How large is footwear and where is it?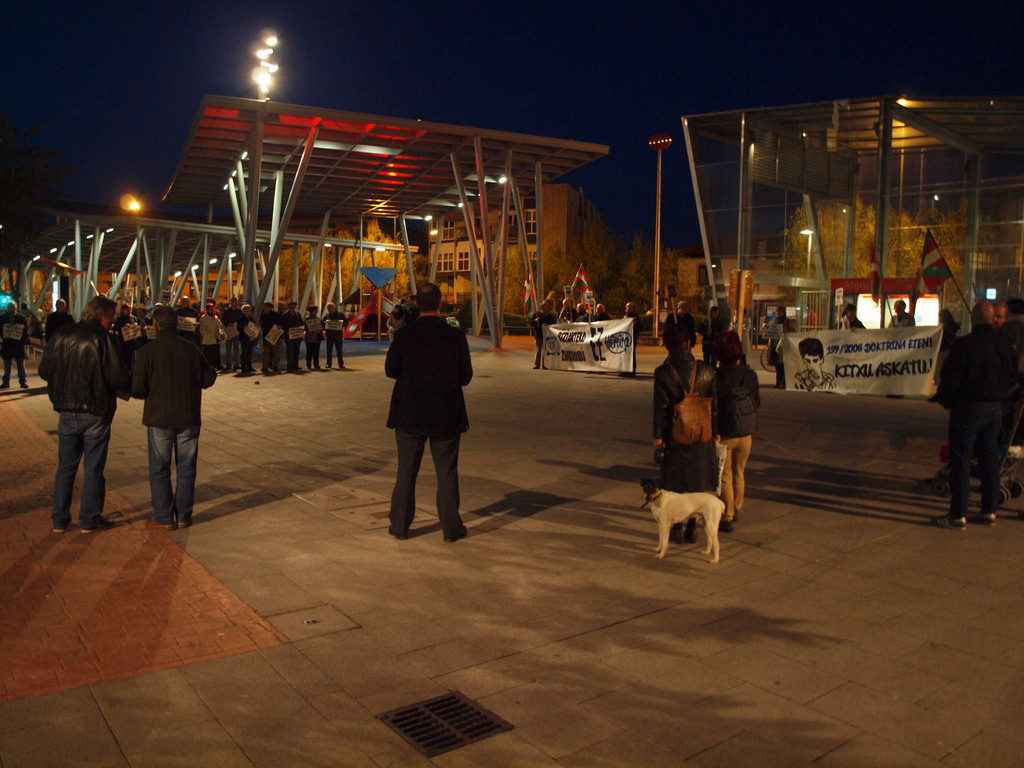
Bounding box: x1=223, y1=361, x2=227, y2=369.
